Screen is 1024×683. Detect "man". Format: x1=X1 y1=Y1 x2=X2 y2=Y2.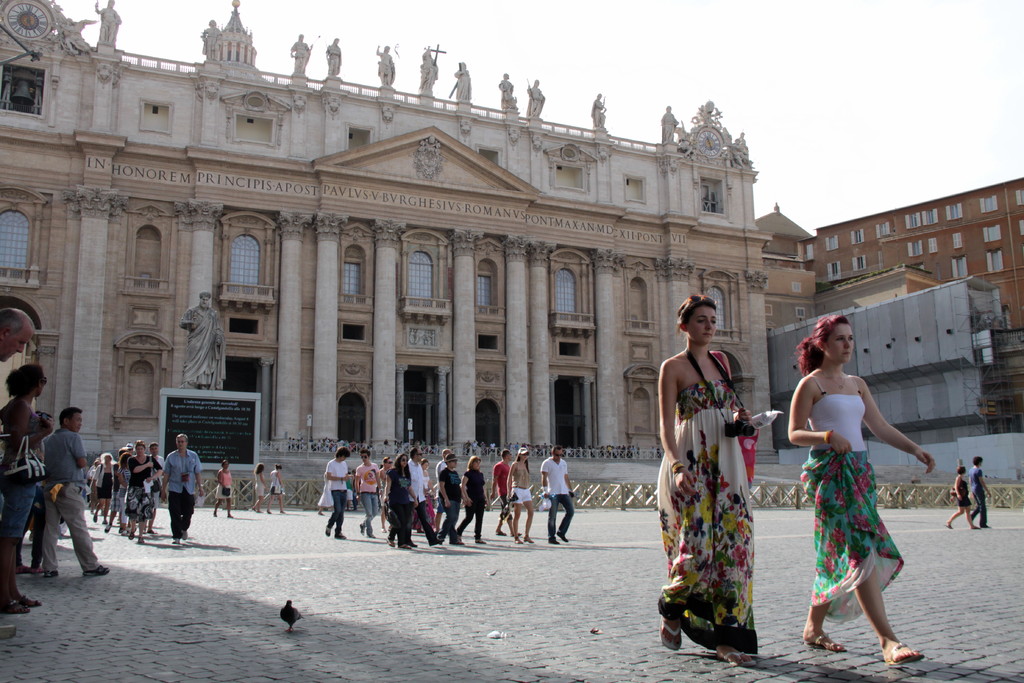
x1=455 y1=62 x2=474 y2=101.
